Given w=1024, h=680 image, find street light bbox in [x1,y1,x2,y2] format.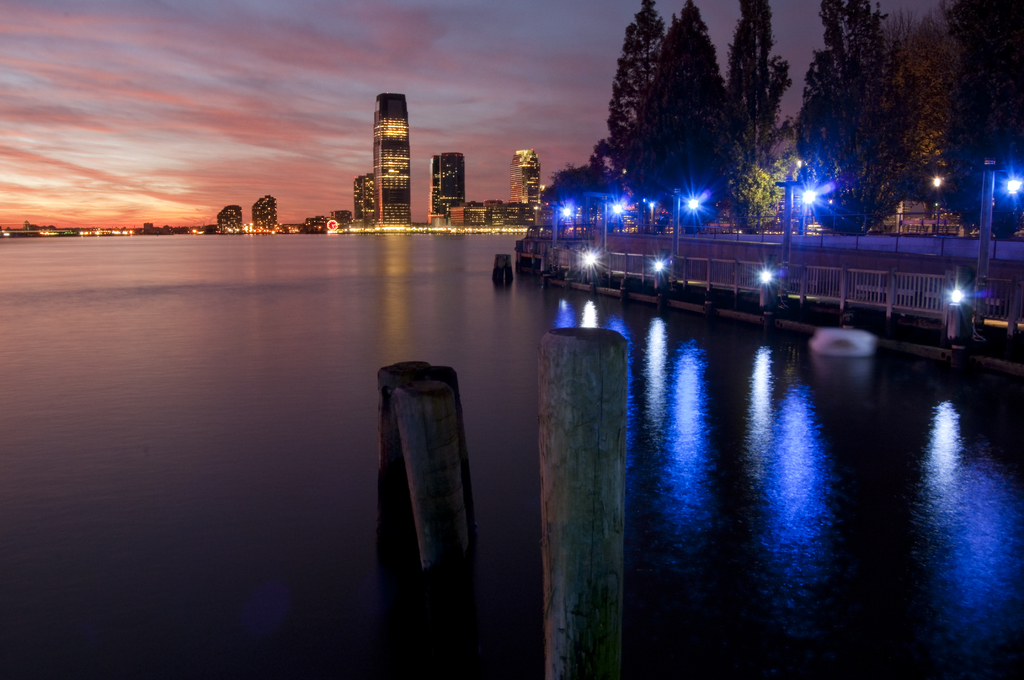
[652,257,666,289].
